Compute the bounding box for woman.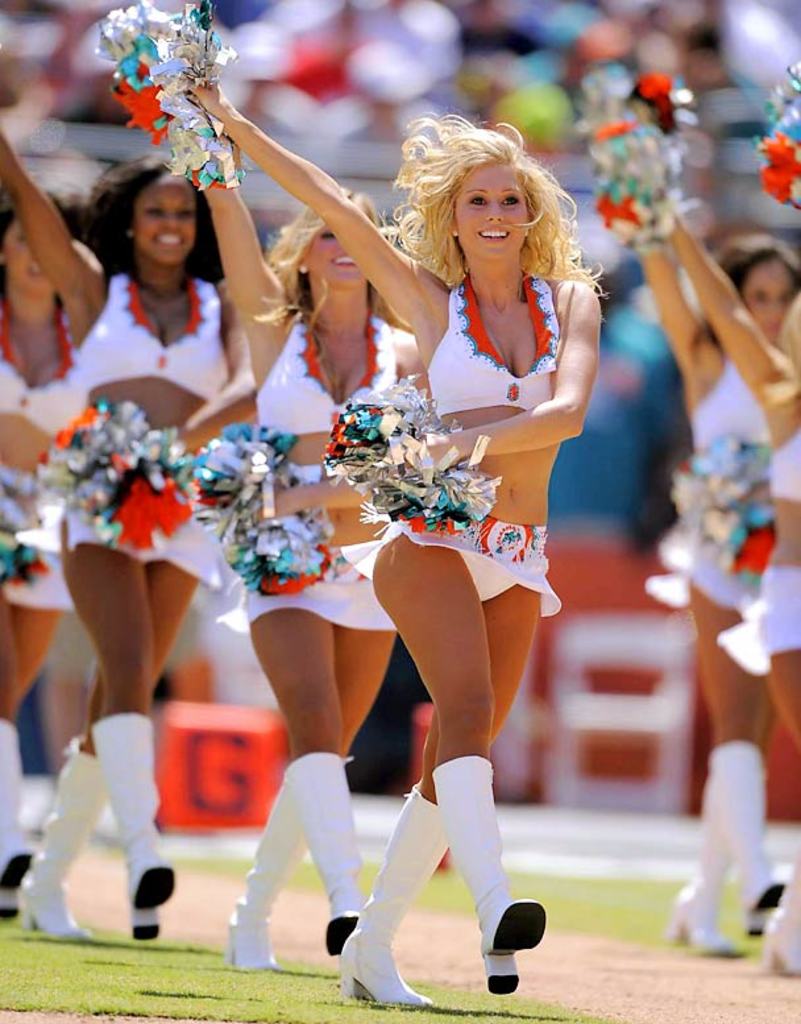
(left=638, top=186, right=800, bottom=983).
